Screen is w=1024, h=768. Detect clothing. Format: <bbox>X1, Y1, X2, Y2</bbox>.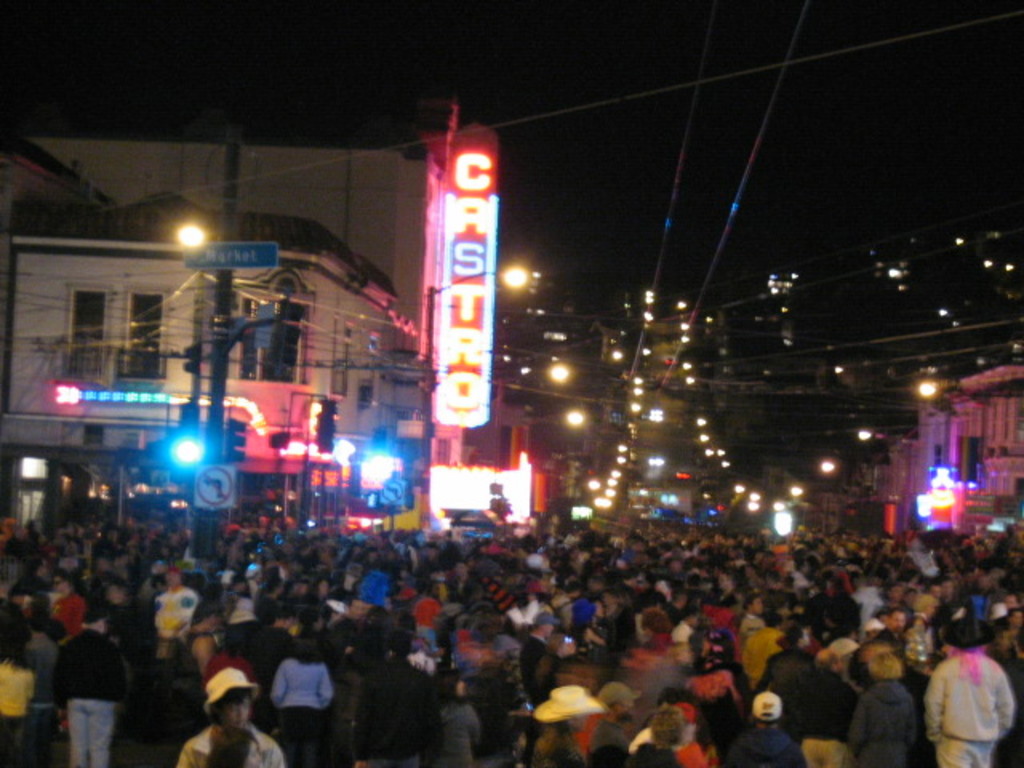
<bbox>755, 650, 824, 702</bbox>.
